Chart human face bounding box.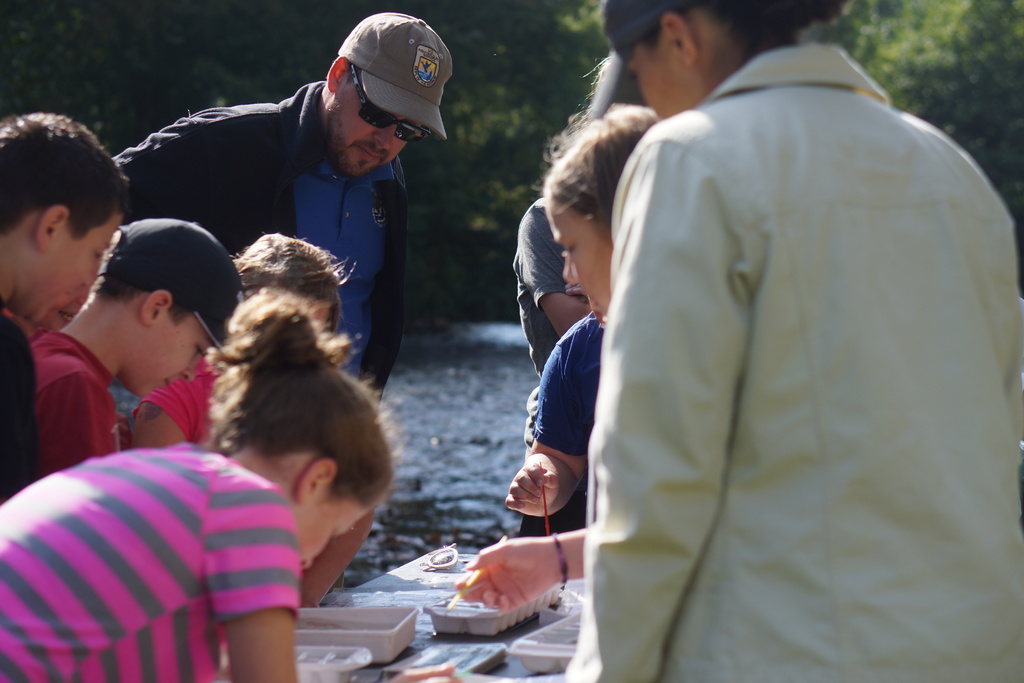
Charted: (548,201,609,314).
